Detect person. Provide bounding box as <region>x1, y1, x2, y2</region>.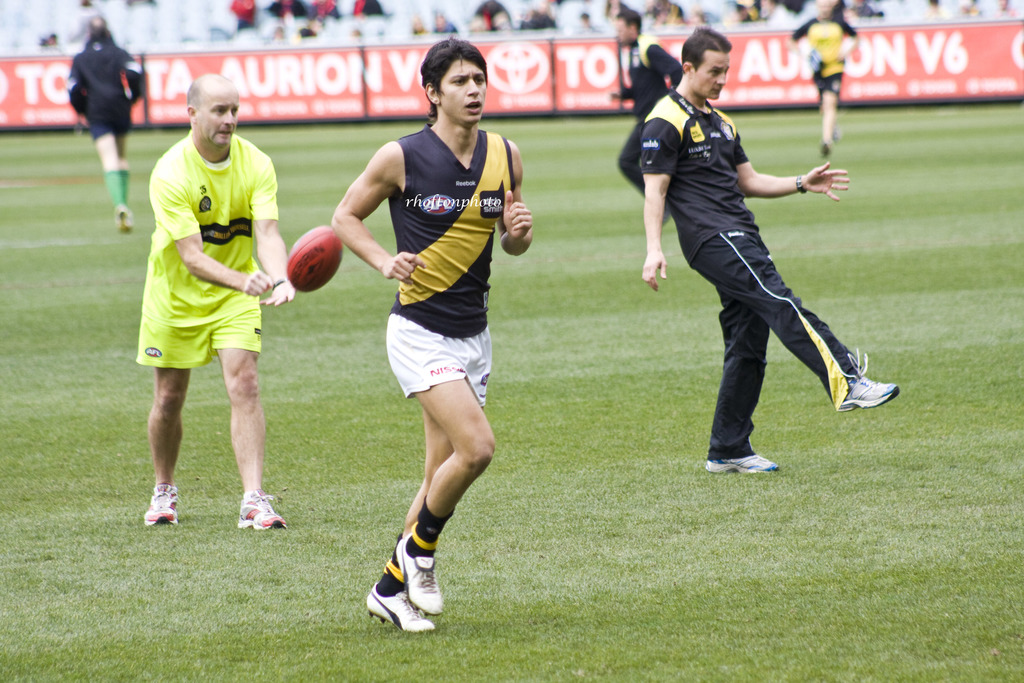
<region>616, 9, 680, 224</region>.
